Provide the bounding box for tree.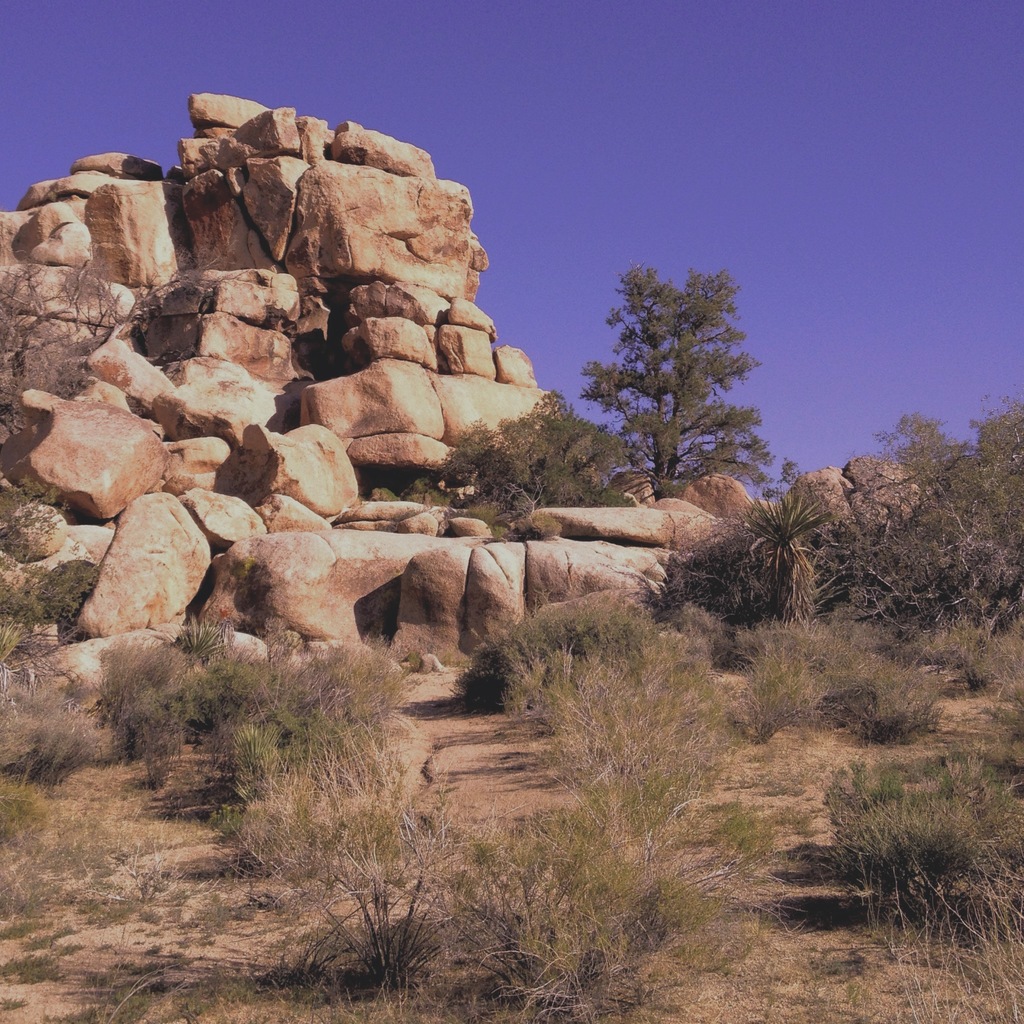
[578,238,768,514].
